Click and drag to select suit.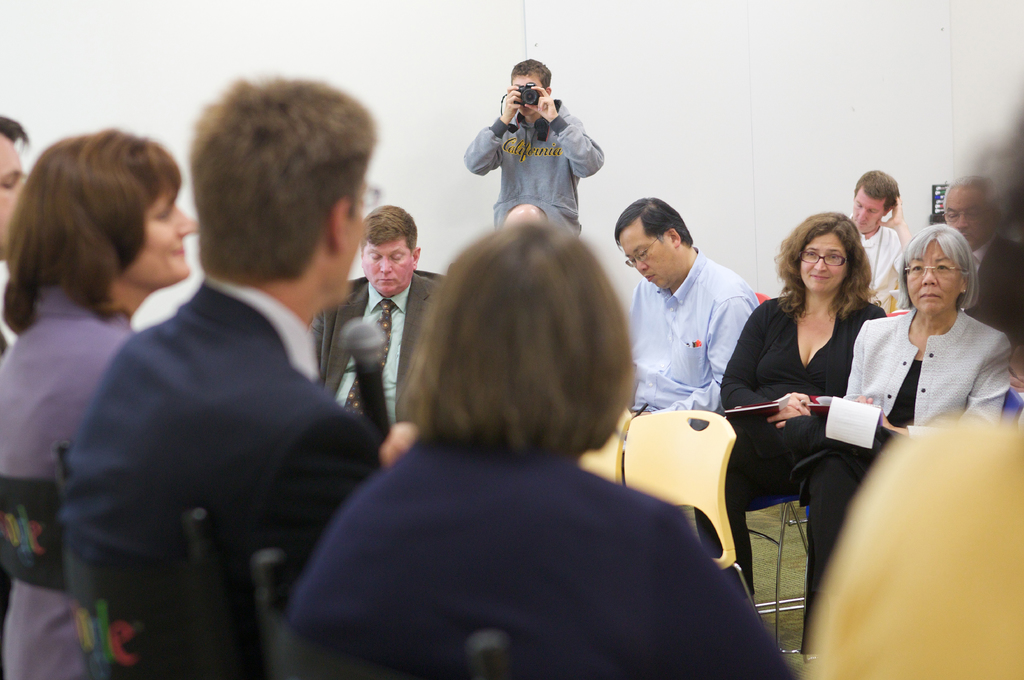
Selection: [62,282,384,679].
